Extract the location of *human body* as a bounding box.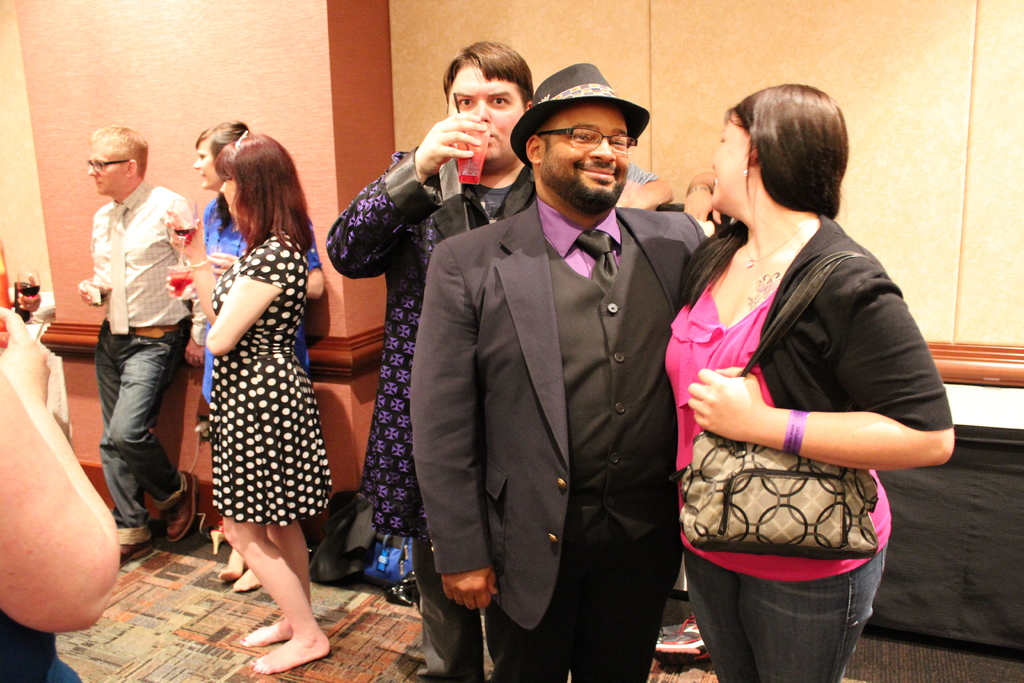
(left=407, top=197, right=706, bottom=682).
